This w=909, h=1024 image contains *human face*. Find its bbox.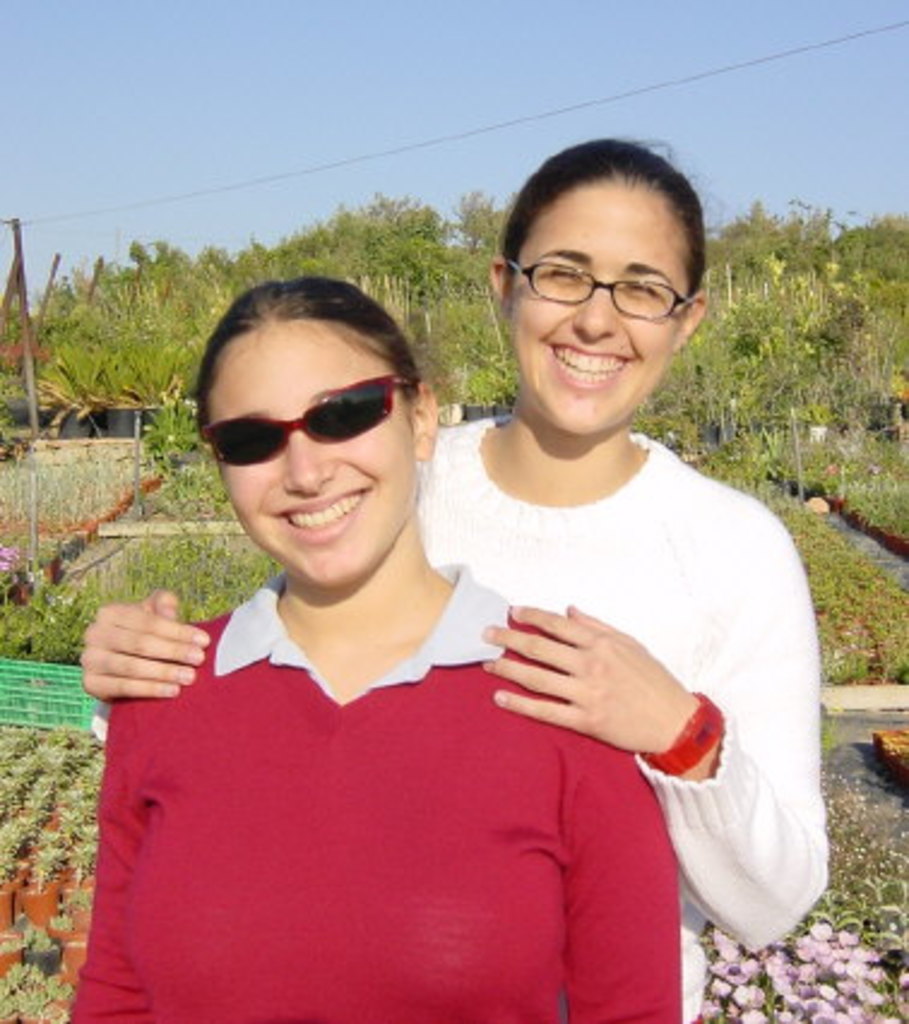
[512,192,688,435].
